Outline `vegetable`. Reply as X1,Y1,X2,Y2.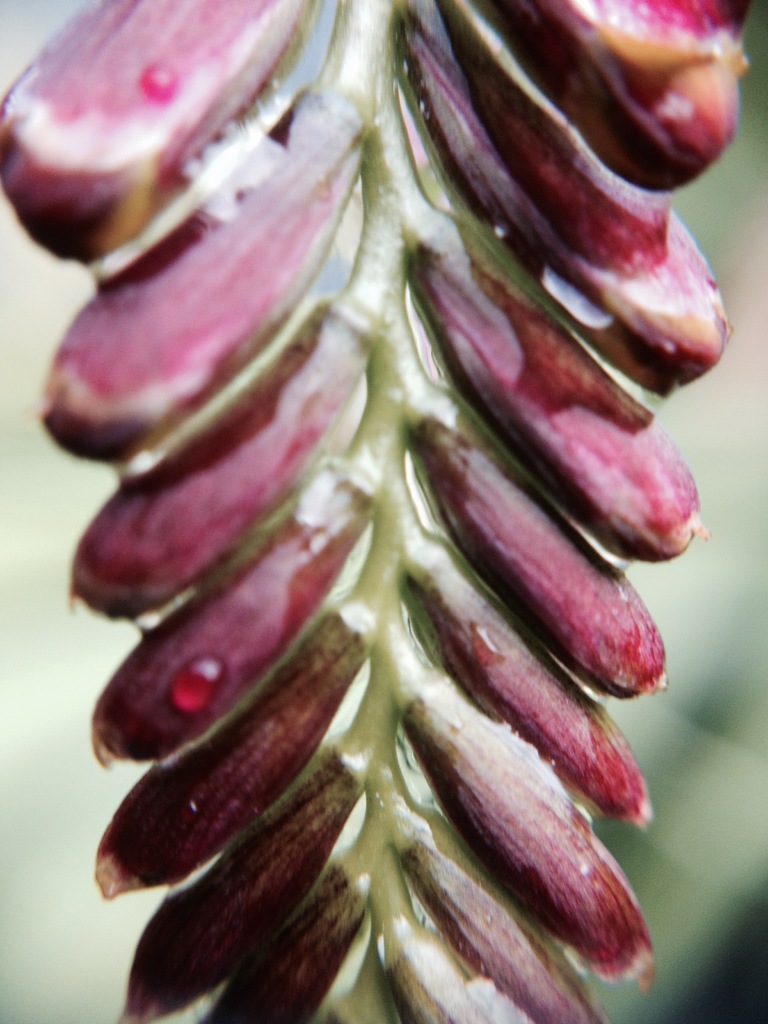
81,541,377,897.
